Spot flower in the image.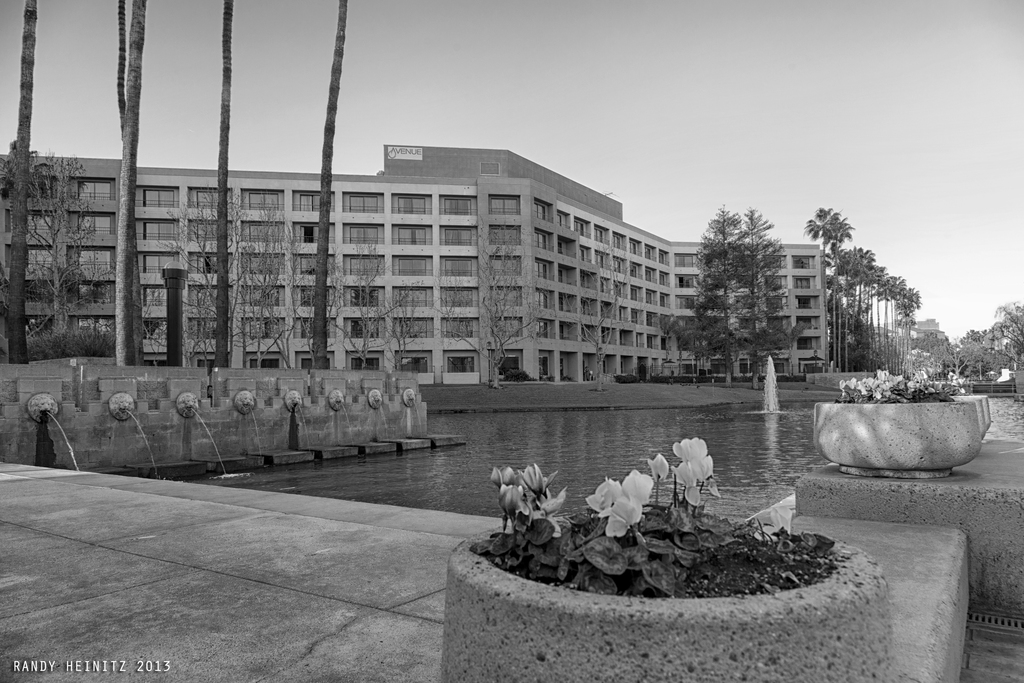
flower found at bbox=(532, 488, 566, 534).
